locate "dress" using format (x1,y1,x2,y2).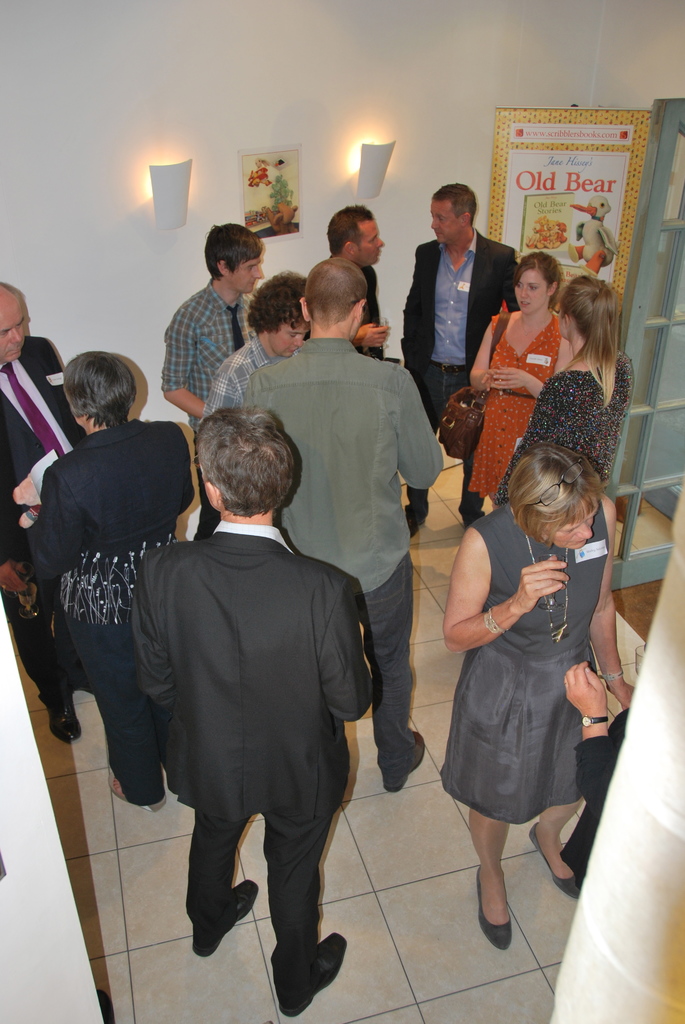
(461,312,560,495).
